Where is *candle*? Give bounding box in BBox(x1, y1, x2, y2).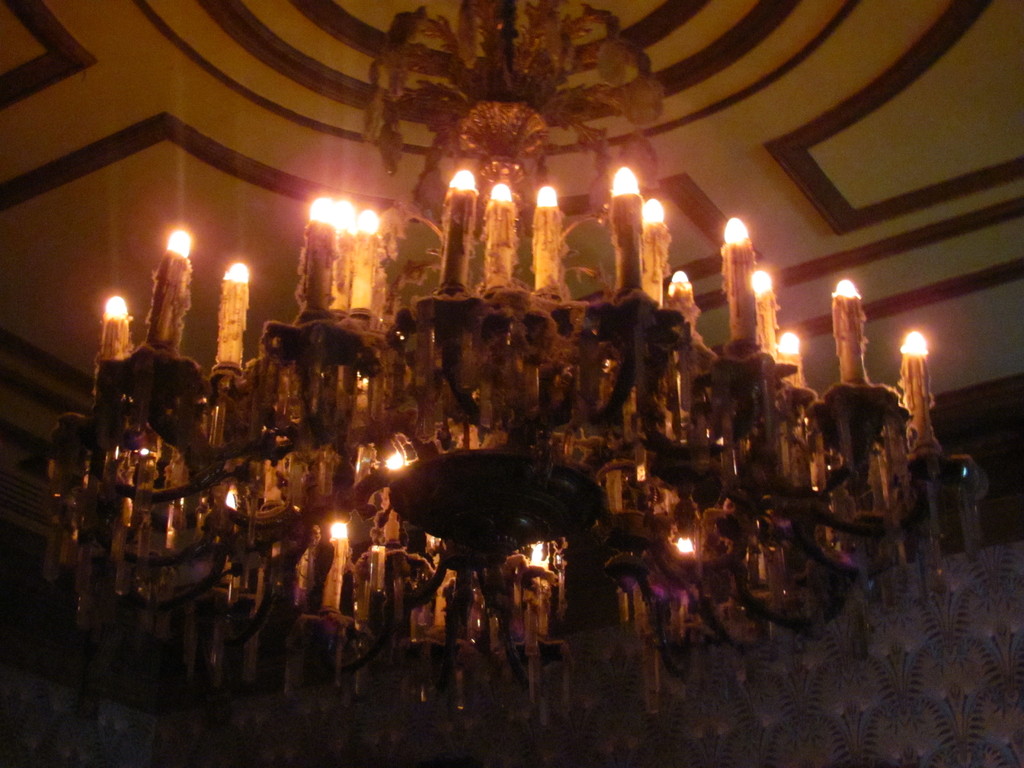
BBox(643, 203, 672, 307).
